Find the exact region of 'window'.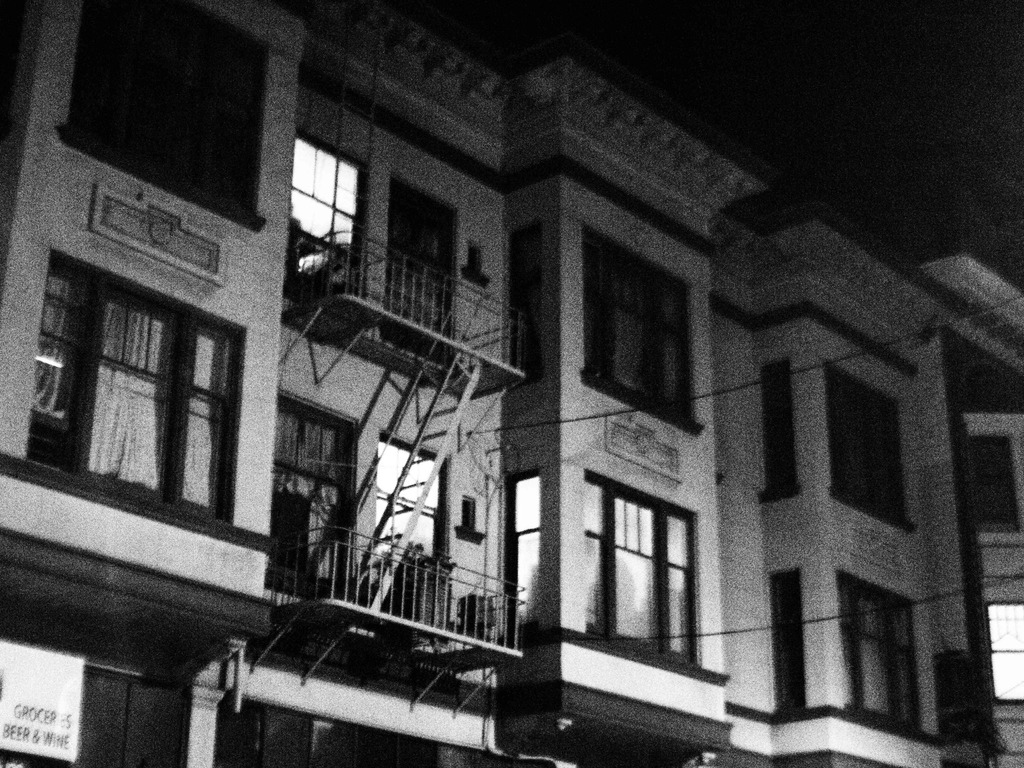
Exact region: 512 474 545 618.
